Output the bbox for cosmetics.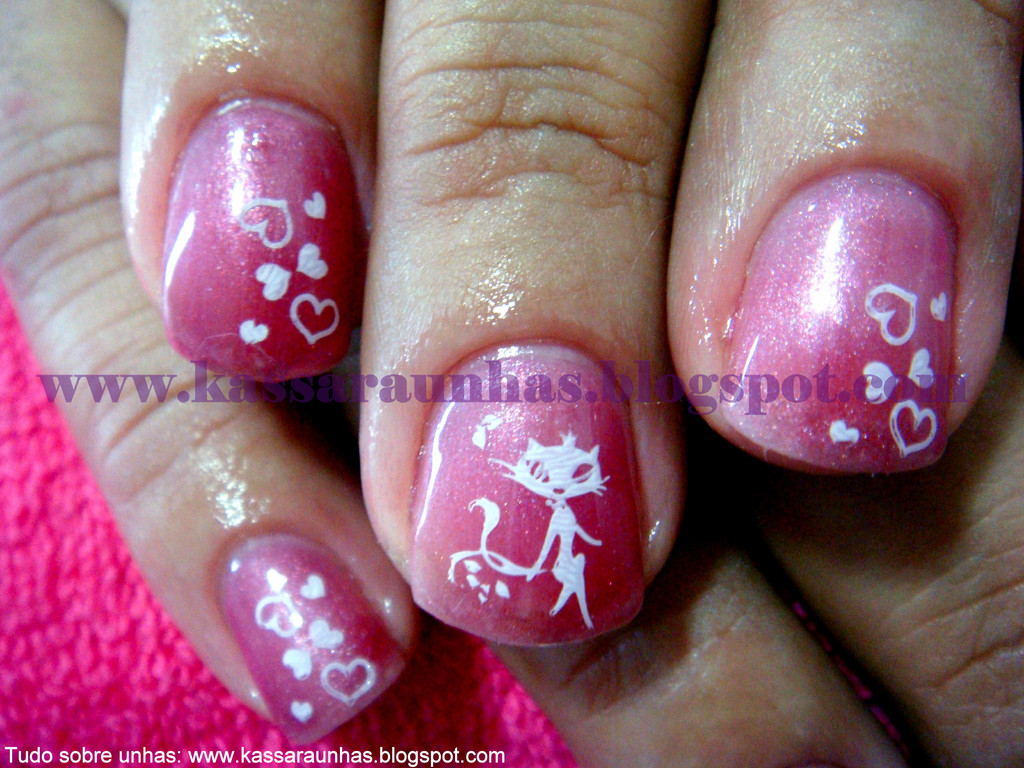
Rect(227, 536, 413, 740).
